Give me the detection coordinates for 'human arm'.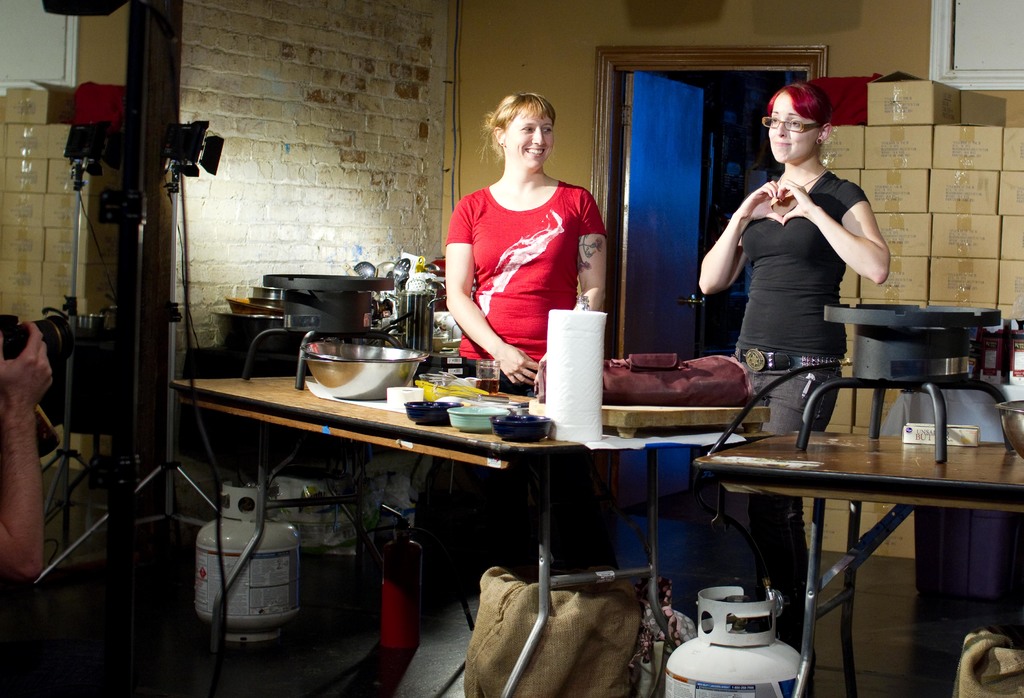
703:198:772:304.
